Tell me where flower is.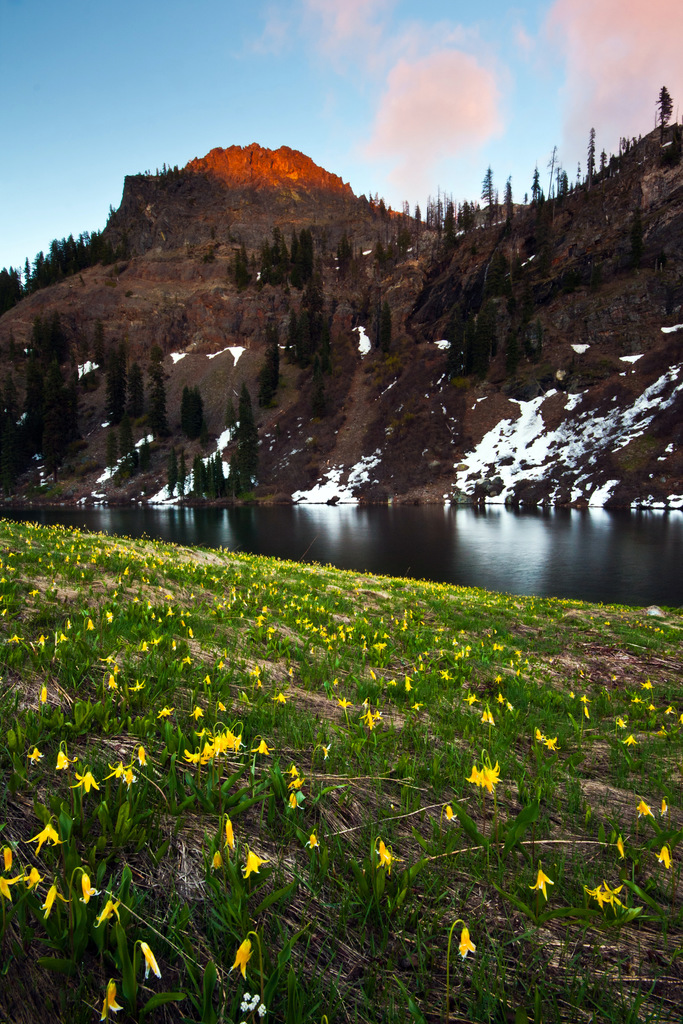
flower is at (58, 637, 65, 647).
